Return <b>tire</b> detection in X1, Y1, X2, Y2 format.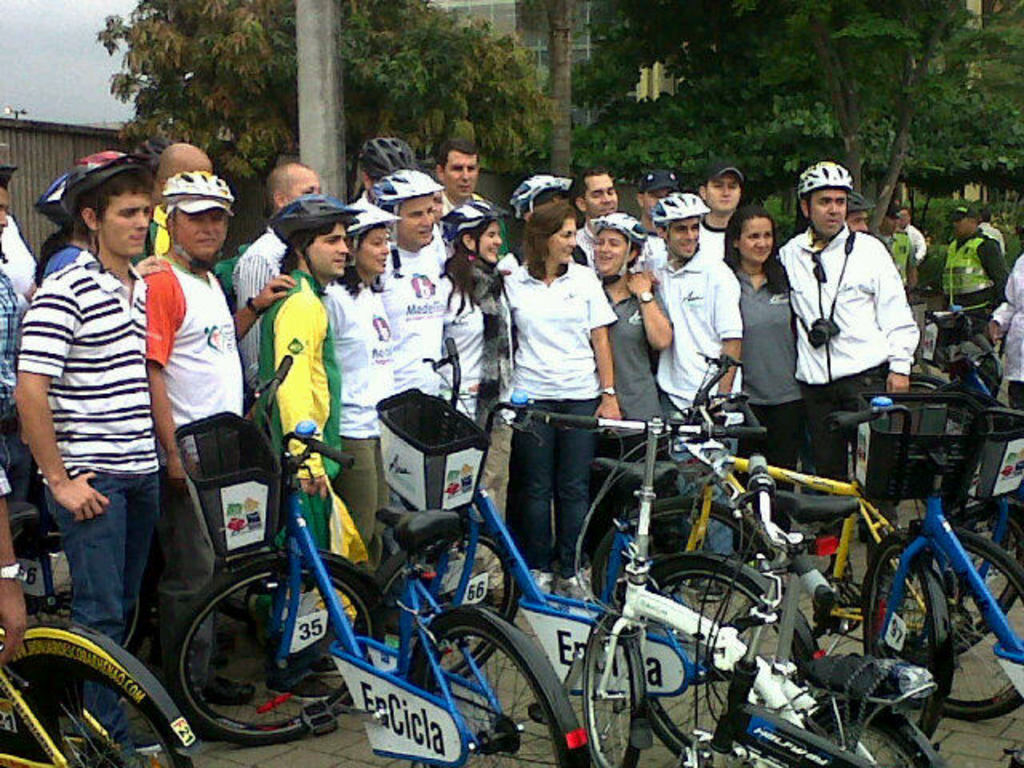
918, 530, 1022, 720.
